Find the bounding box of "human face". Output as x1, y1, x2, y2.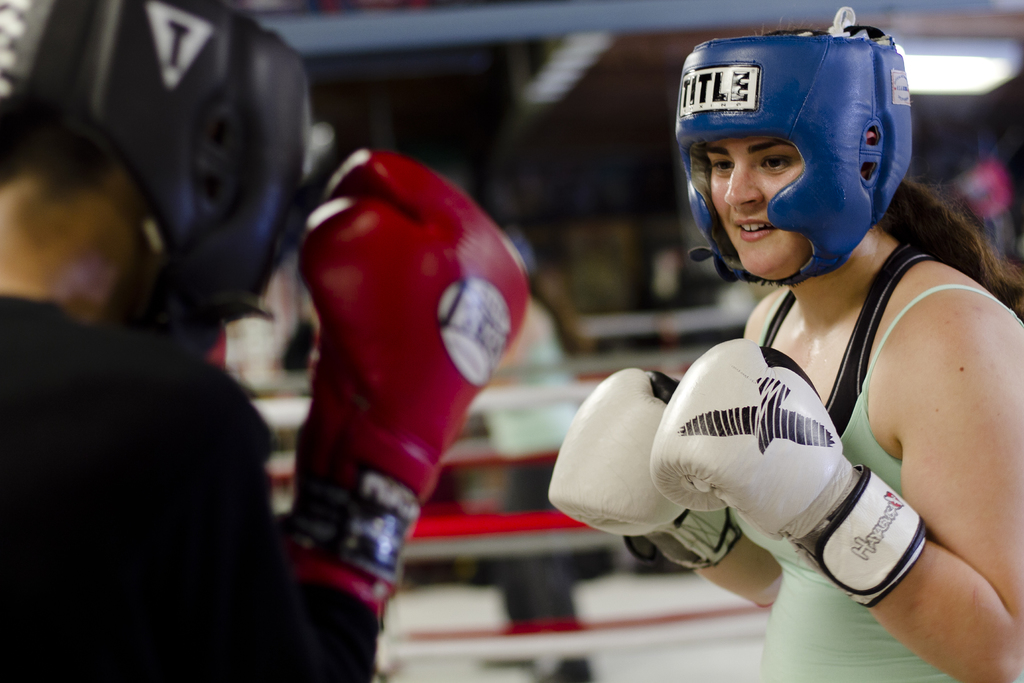
684, 102, 861, 283.
